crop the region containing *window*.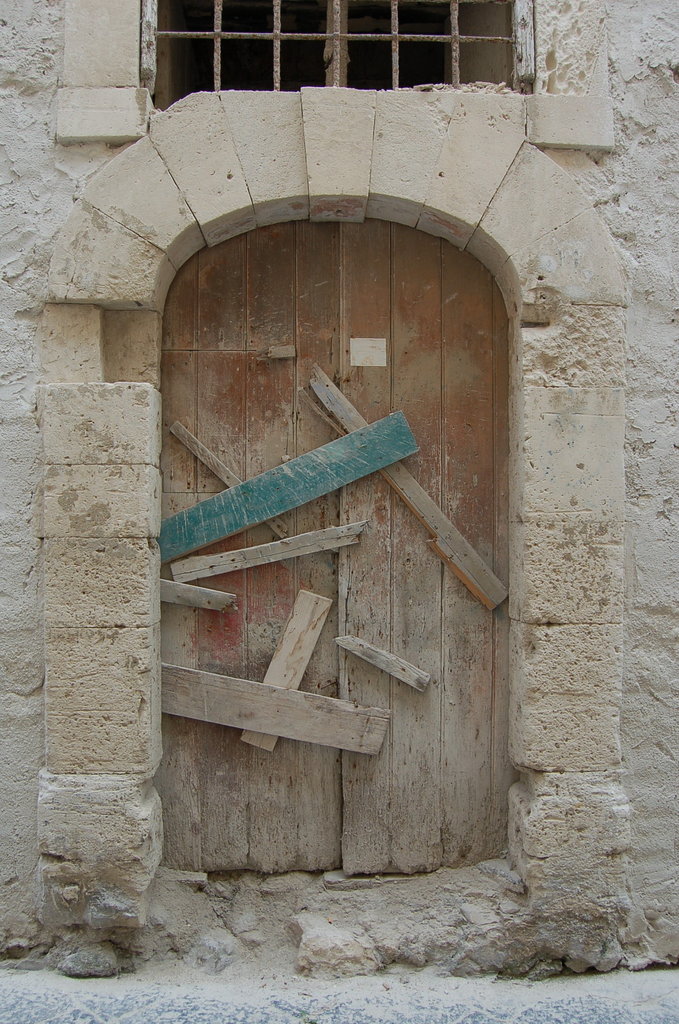
Crop region: 153:0:532:113.
